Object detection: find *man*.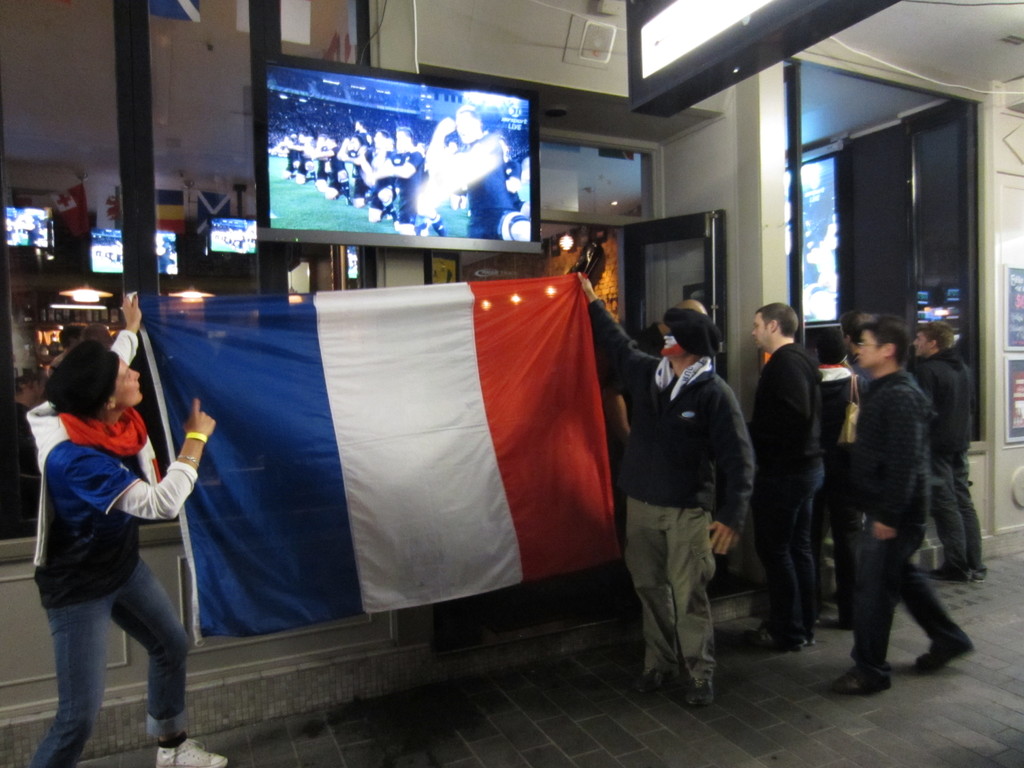
Rect(909, 321, 984, 585).
